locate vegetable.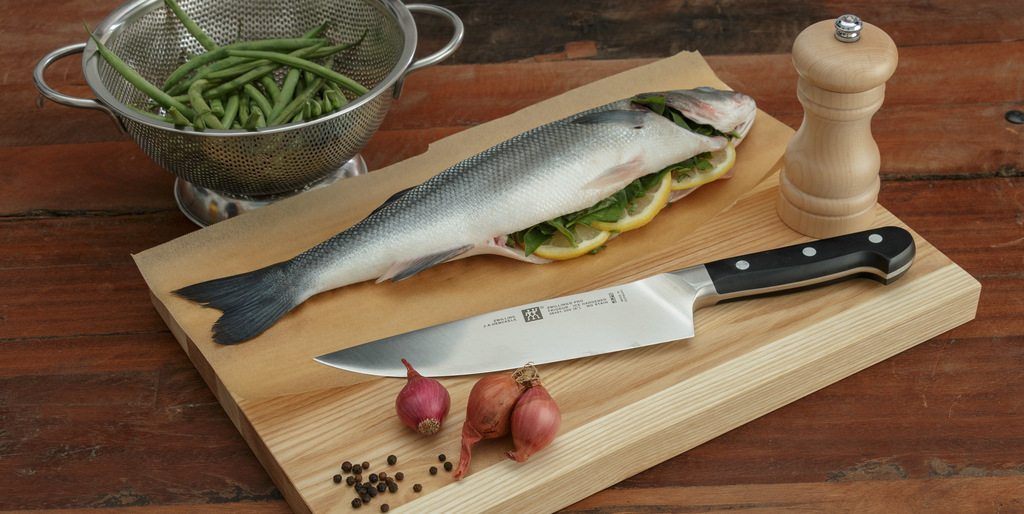
Bounding box: <box>399,356,451,437</box>.
